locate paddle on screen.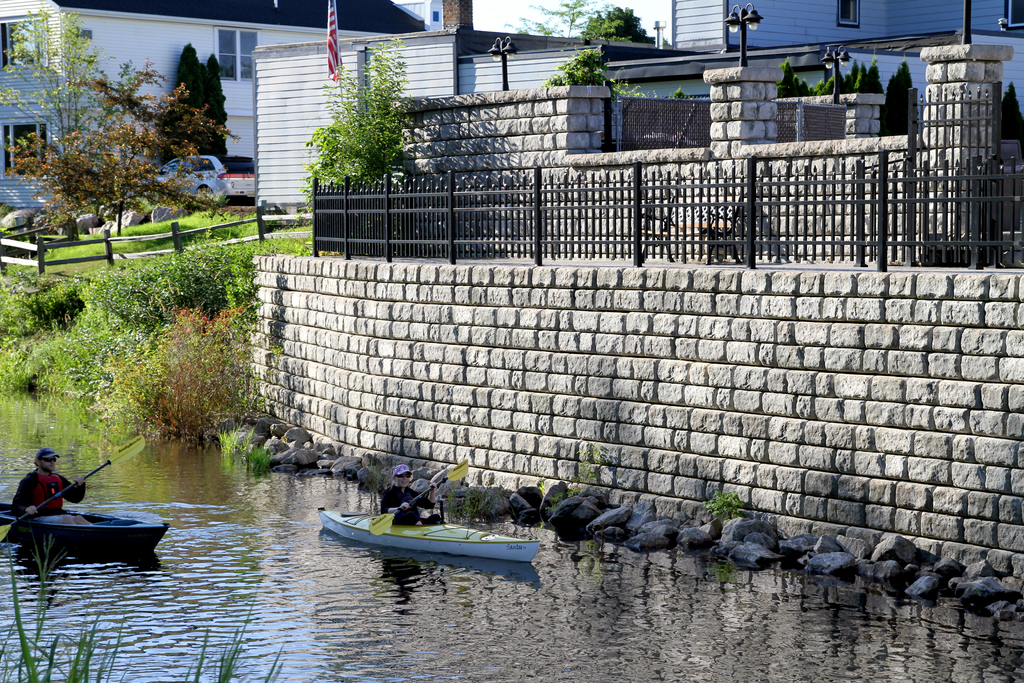
On screen at {"left": 0, "top": 427, "right": 204, "bottom": 548}.
